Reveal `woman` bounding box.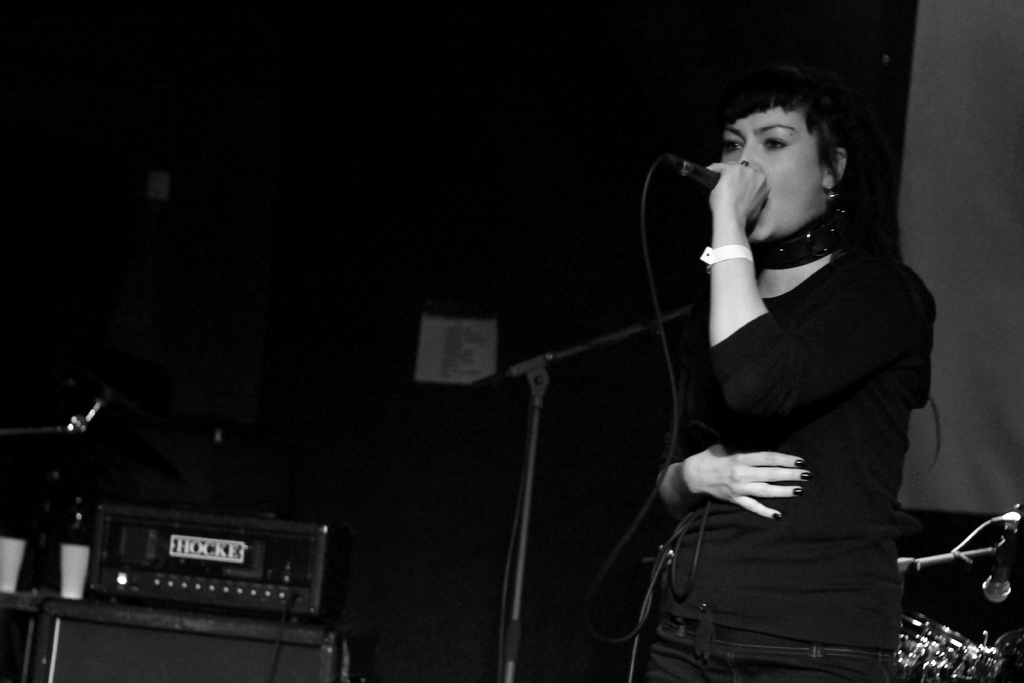
Revealed: 616:67:939:682.
